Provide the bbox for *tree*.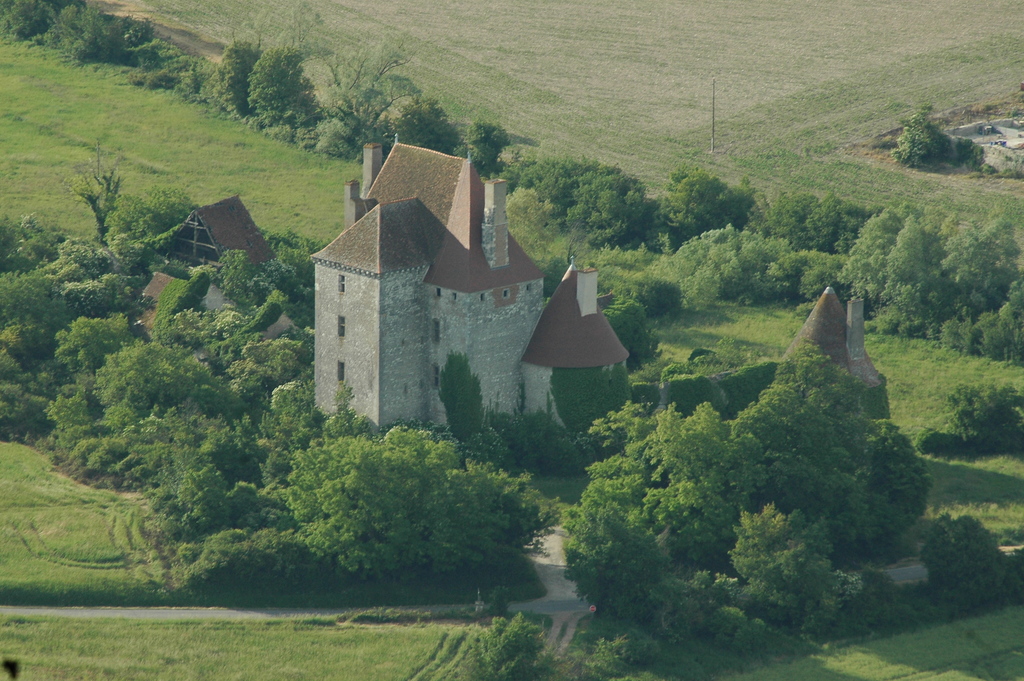
[x1=248, y1=45, x2=312, y2=131].
